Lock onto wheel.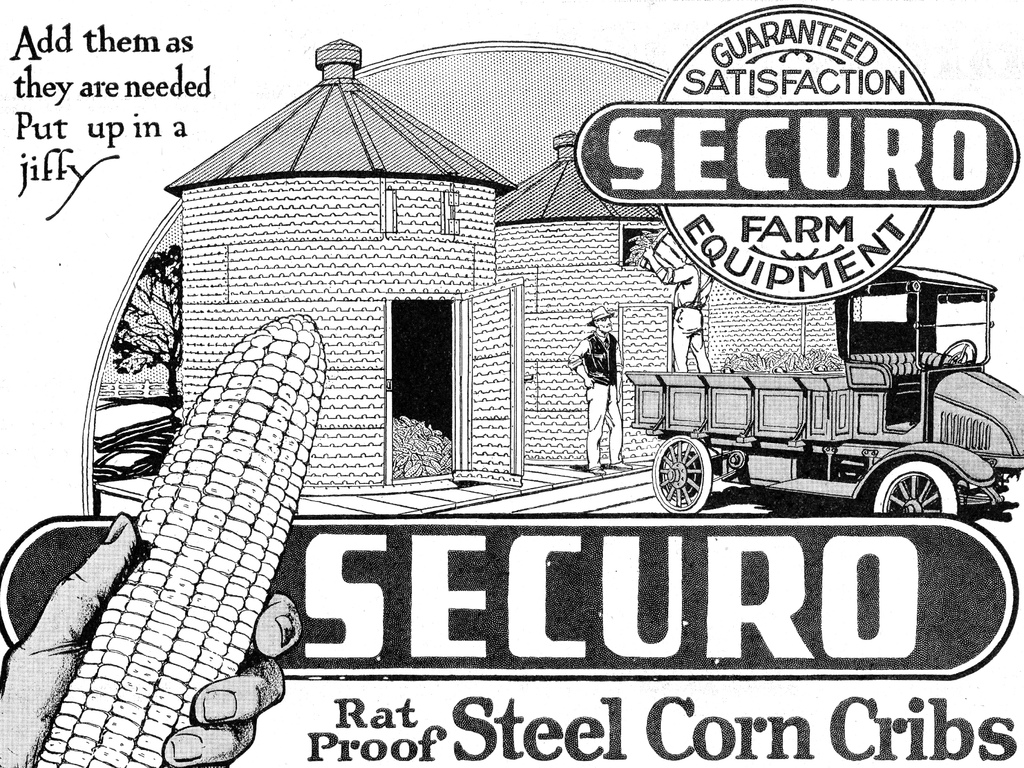
Locked: [left=648, top=428, right=712, bottom=516].
